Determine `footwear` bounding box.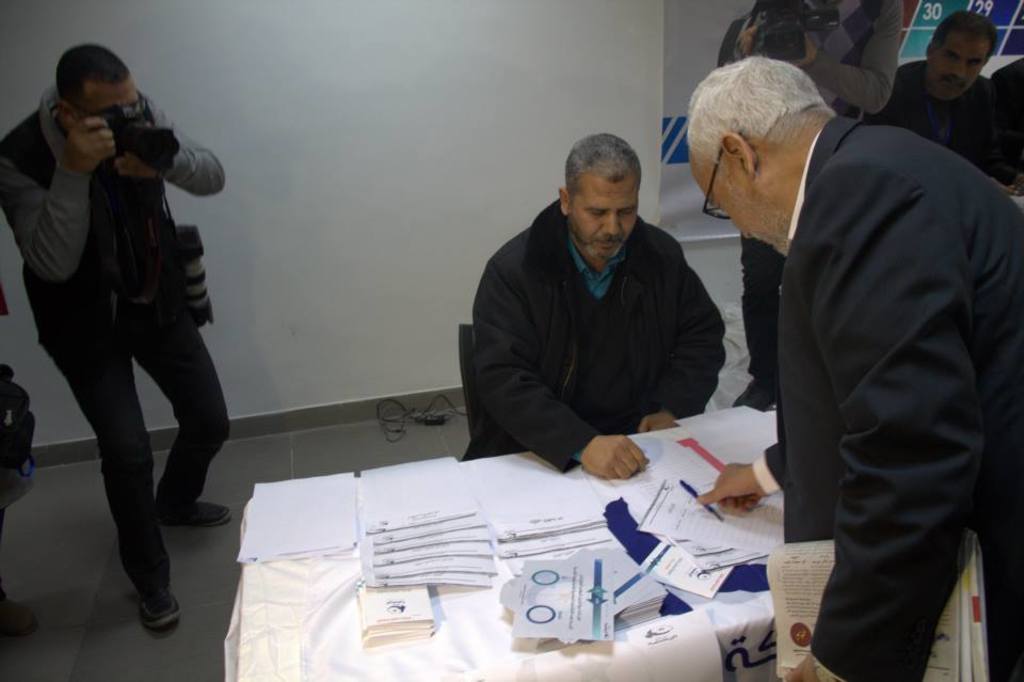
Determined: bbox(161, 499, 234, 532).
